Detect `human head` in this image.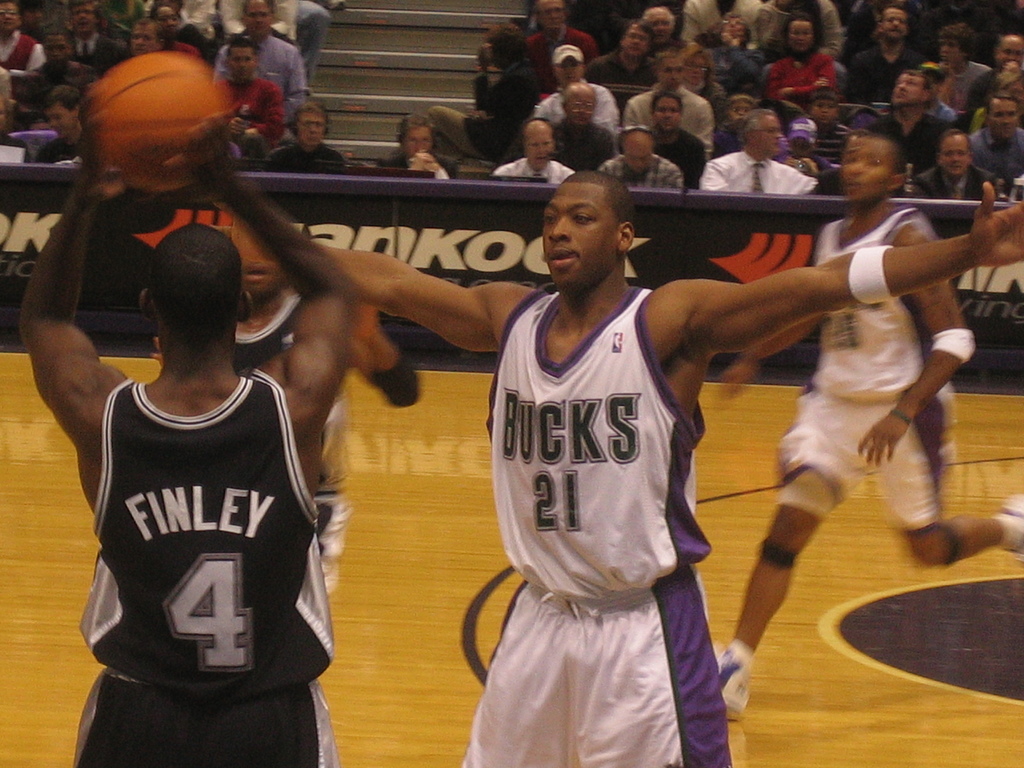
Detection: {"left": 521, "top": 119, "right": 554, "bottom": 172}.
